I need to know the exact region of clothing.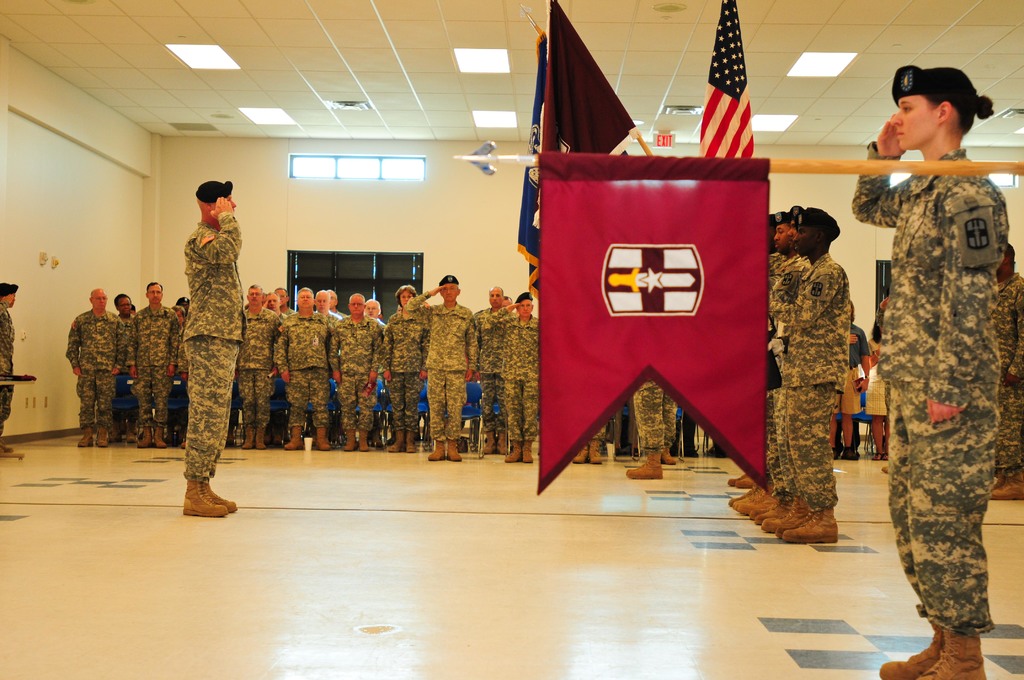
Region: Rect(91, 288, 110, 311).
